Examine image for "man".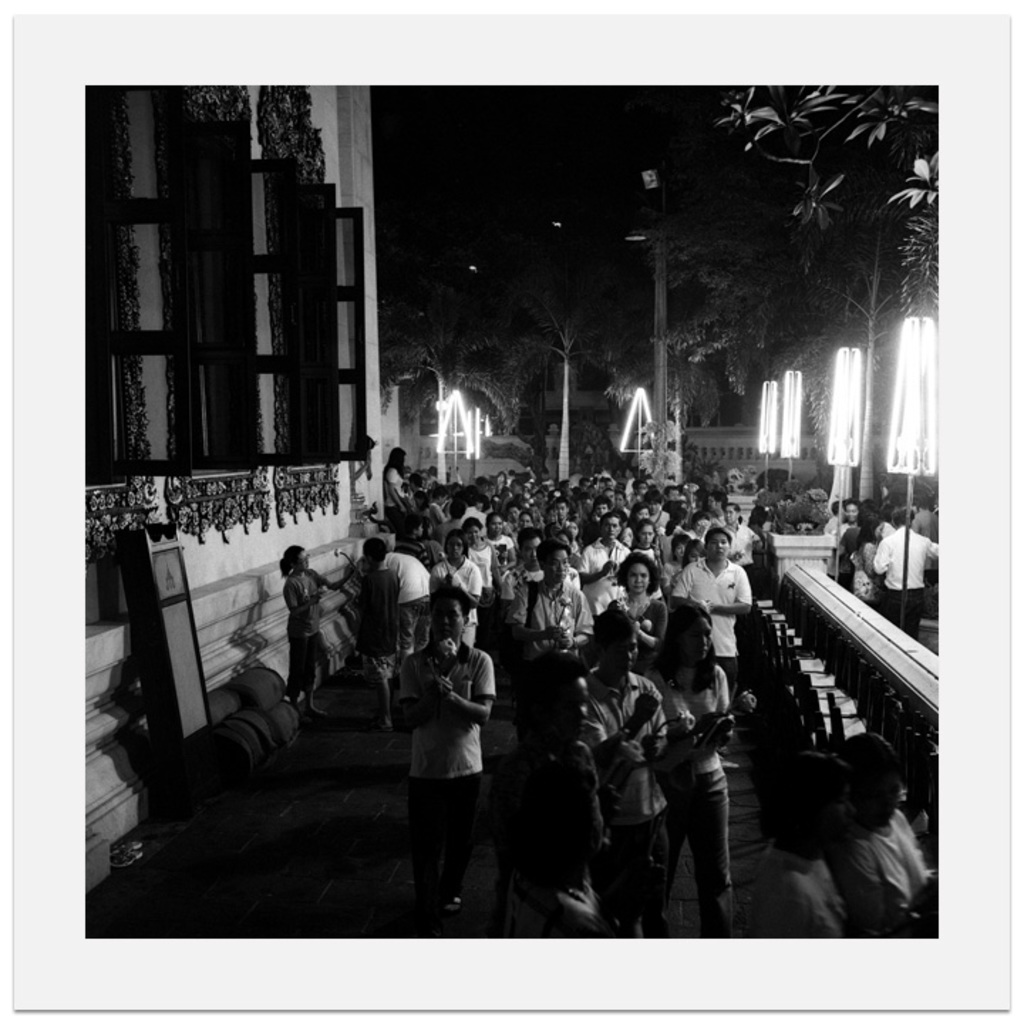
Examination result: locate(509, 540, 597, 666).
